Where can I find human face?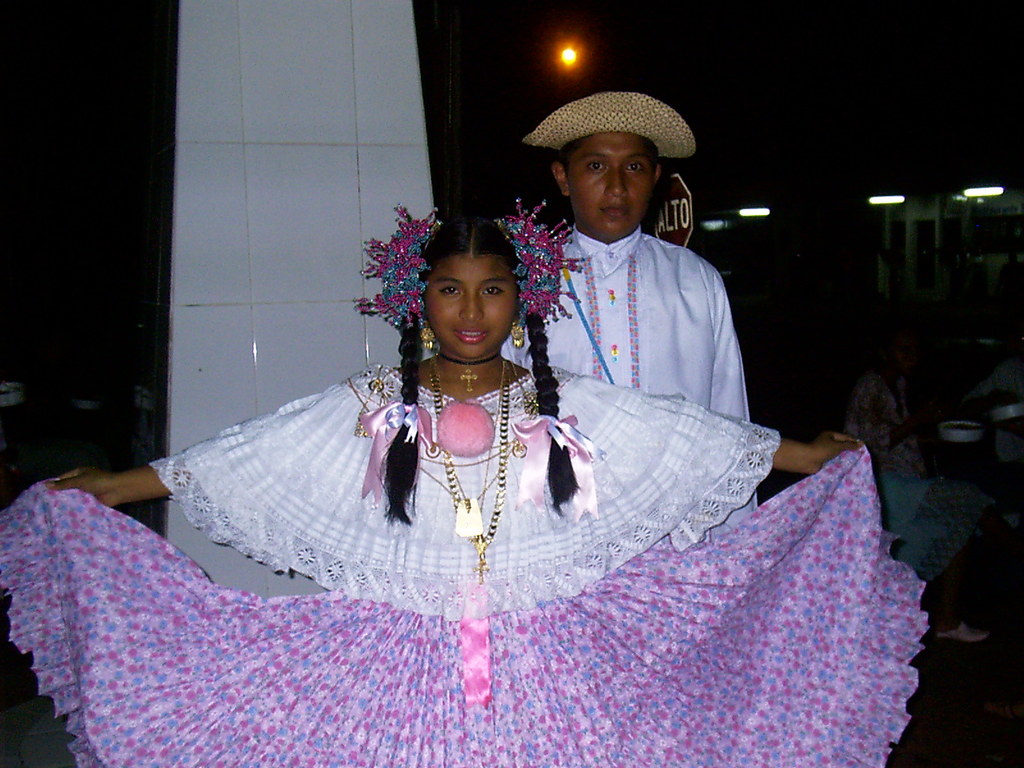
You can find it at [568, 130, 655, 239].
